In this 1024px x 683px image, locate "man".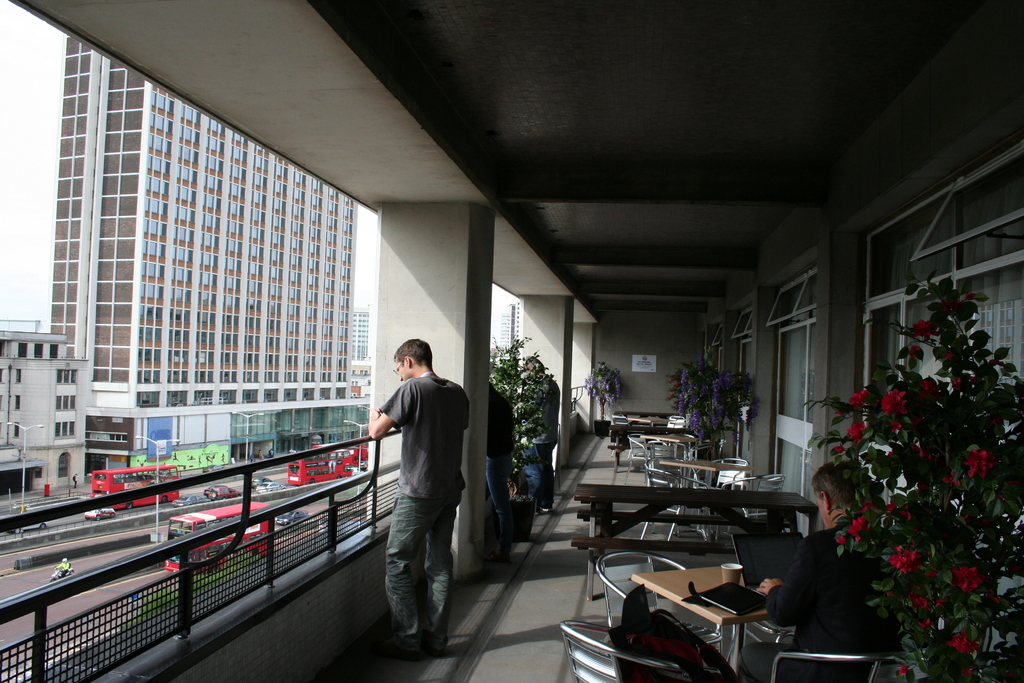
Bounding box: {"left": 755, "top": 456, "right": 893, "bottom": 682}.
